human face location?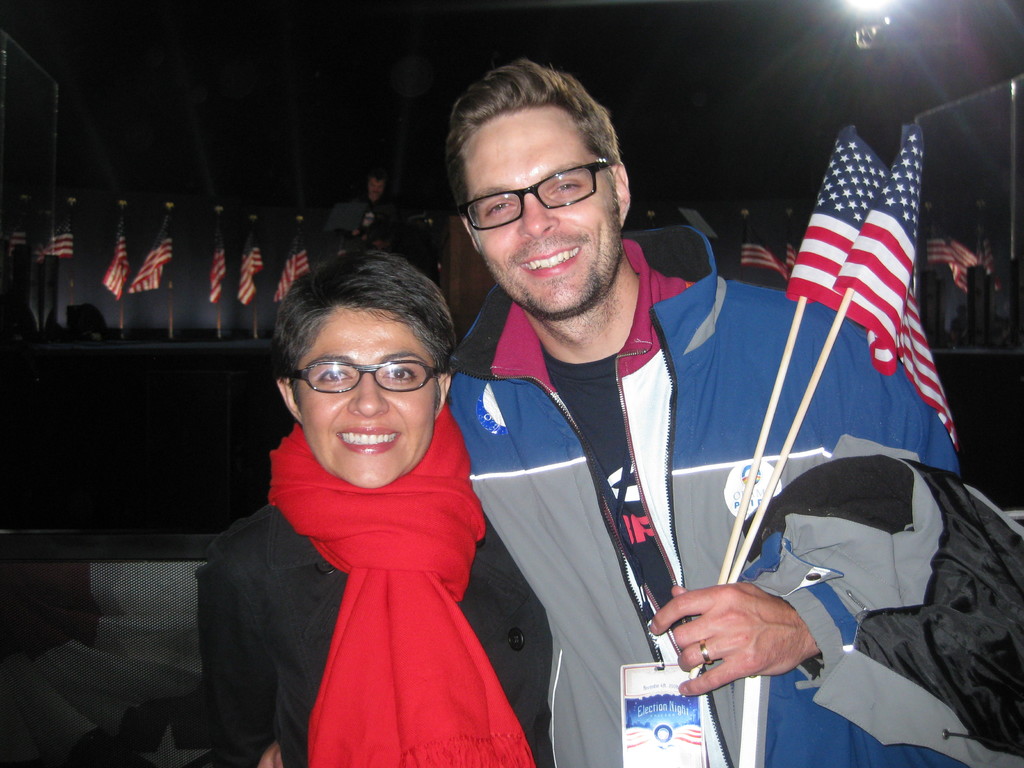
[x1=290, y1=308, x2=433, y2=485]
